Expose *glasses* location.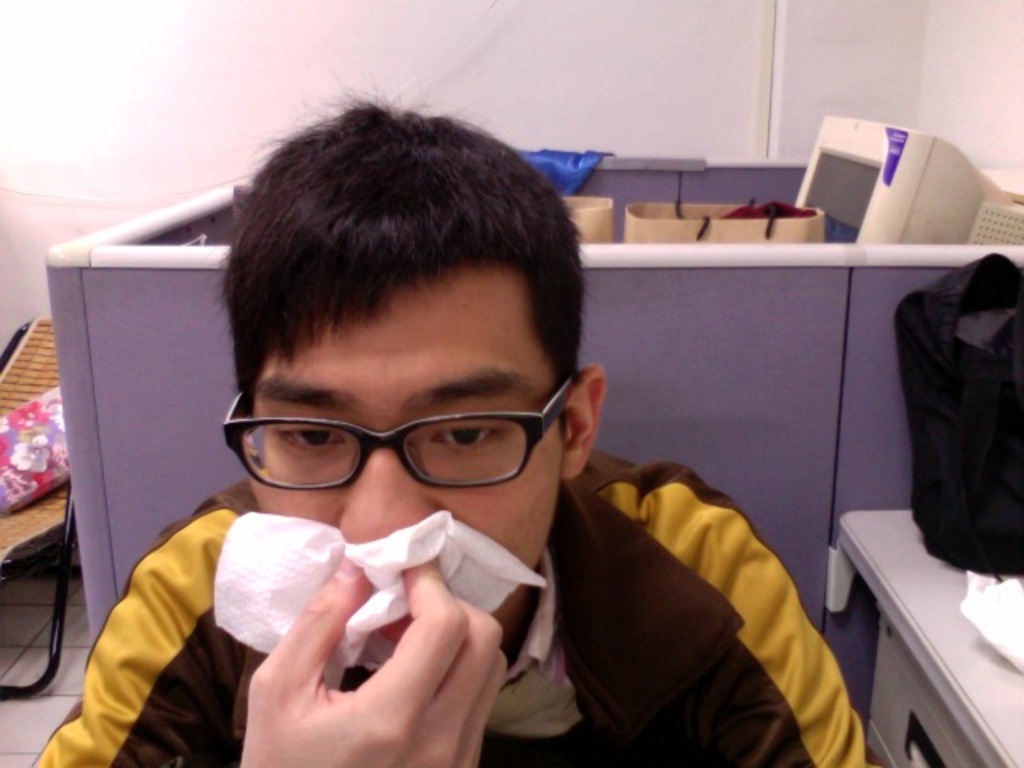
Exposed at 218/374/582/490.
